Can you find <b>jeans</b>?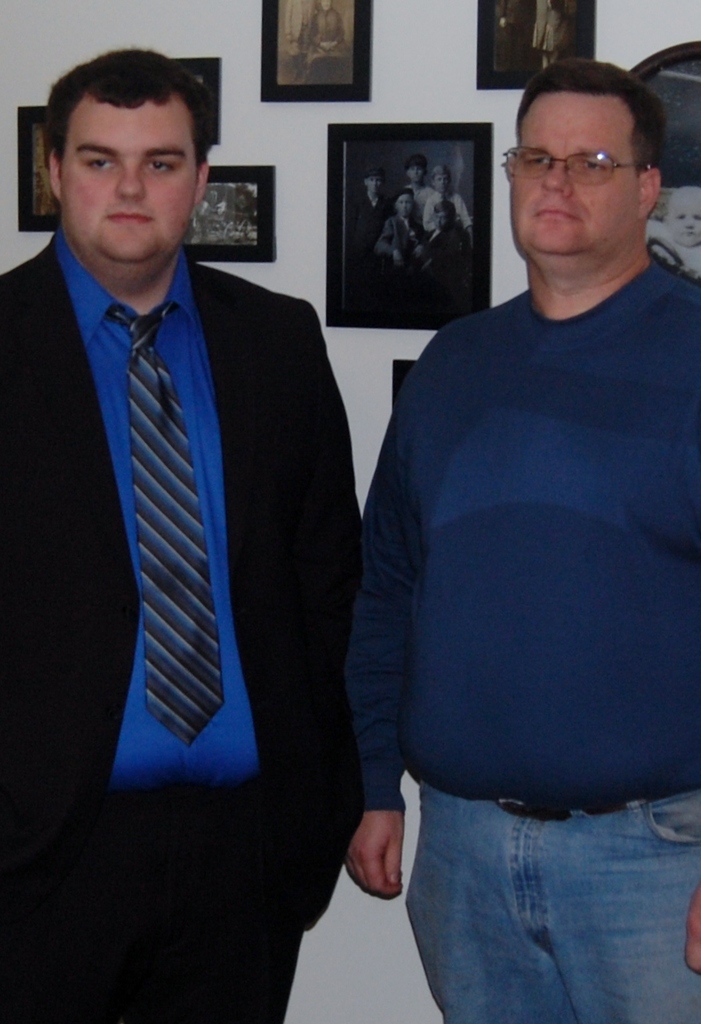
Yes, bounding box: [405,779,700,1023].
